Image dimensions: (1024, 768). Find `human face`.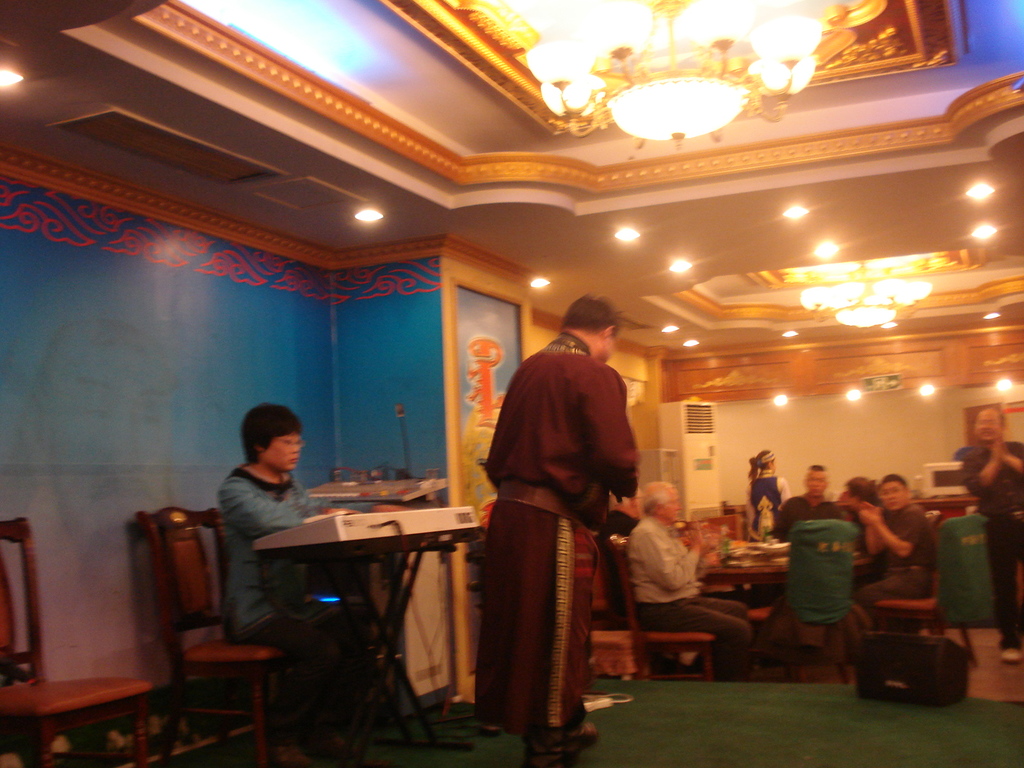
[877, 477, 908, 510].
